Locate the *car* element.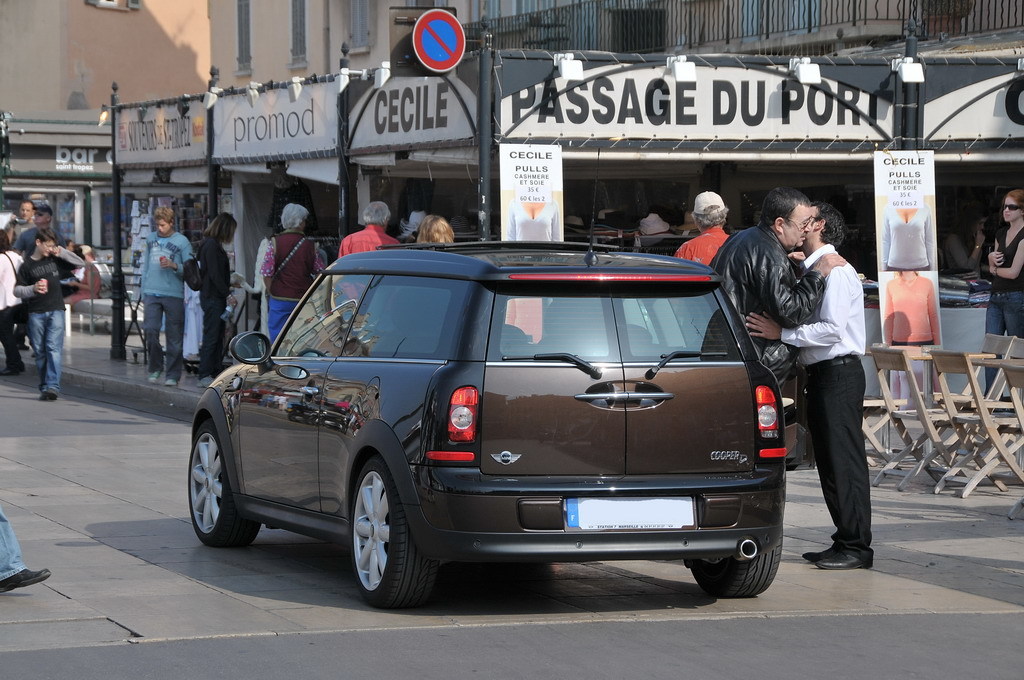
Element bbox: rect(189, 234, 809, 609).
